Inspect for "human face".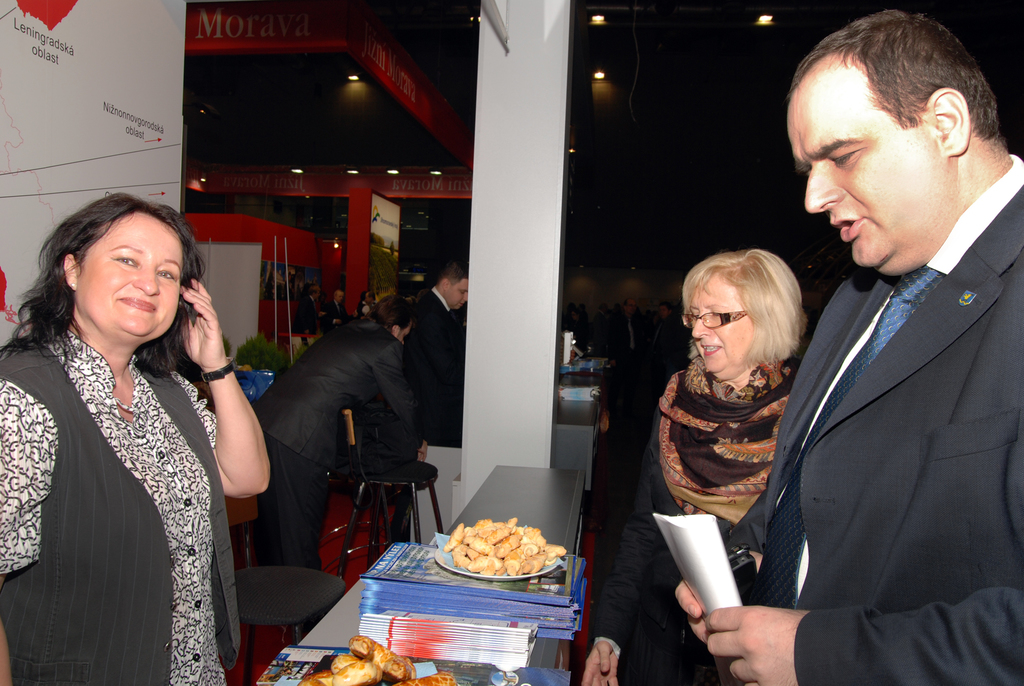
Inspection: pyautogui.locateOnScreen(687, 275, 758, 384).
